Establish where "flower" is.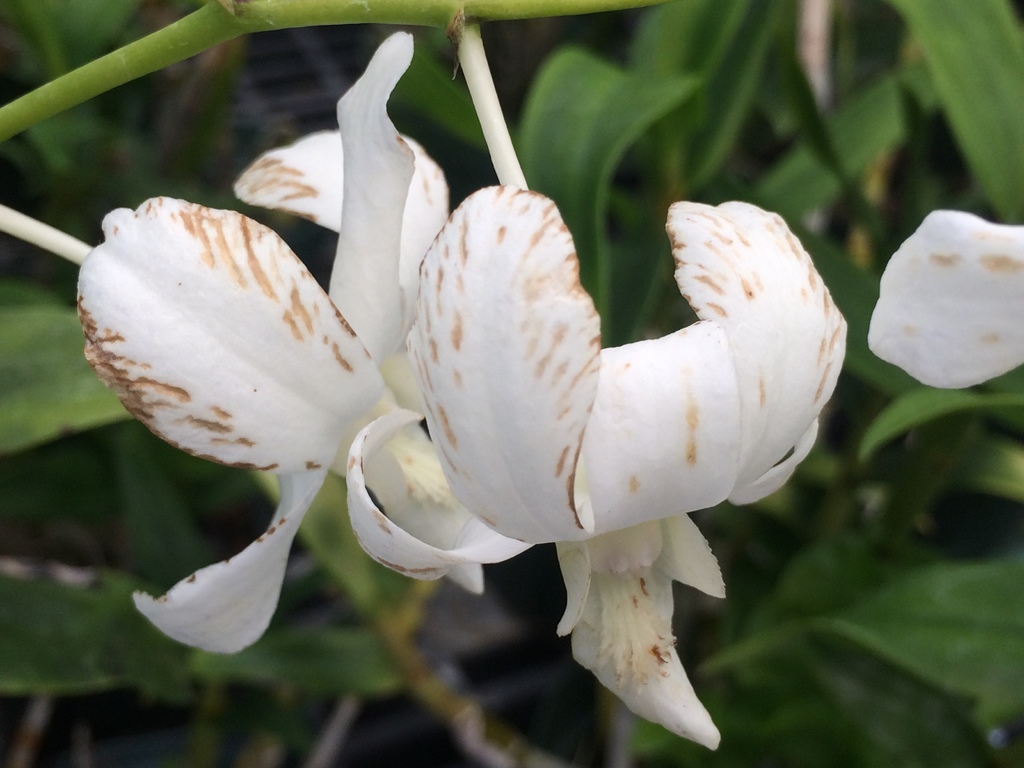
Established at pyautogui.locateOnScreen(407, 24, 849, 753).
